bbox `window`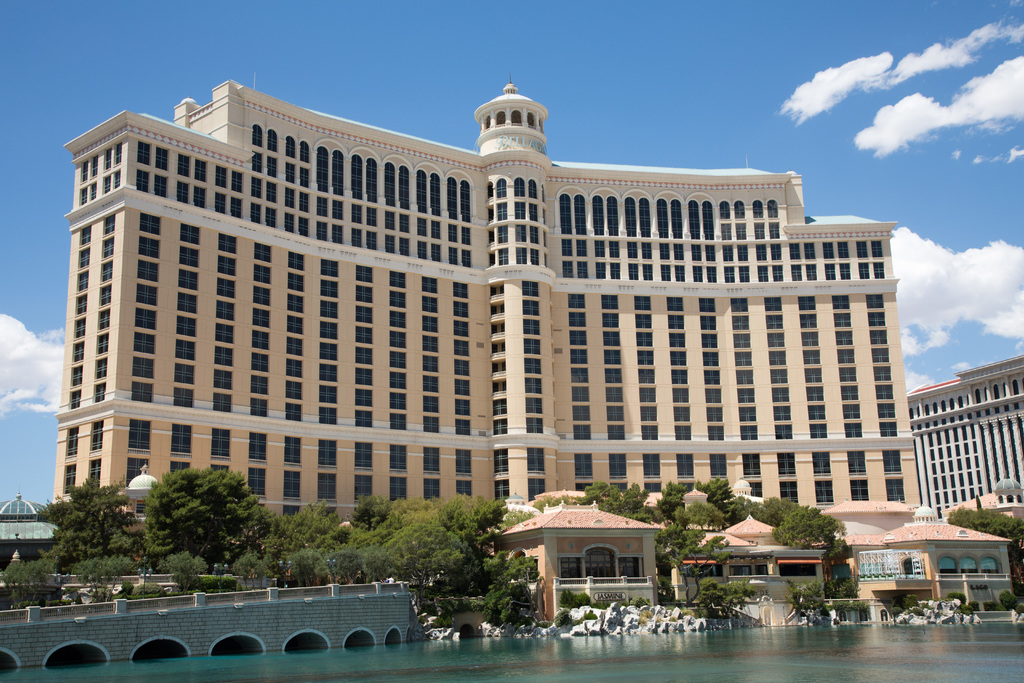
bbox=[67, 426, 80, 459]
